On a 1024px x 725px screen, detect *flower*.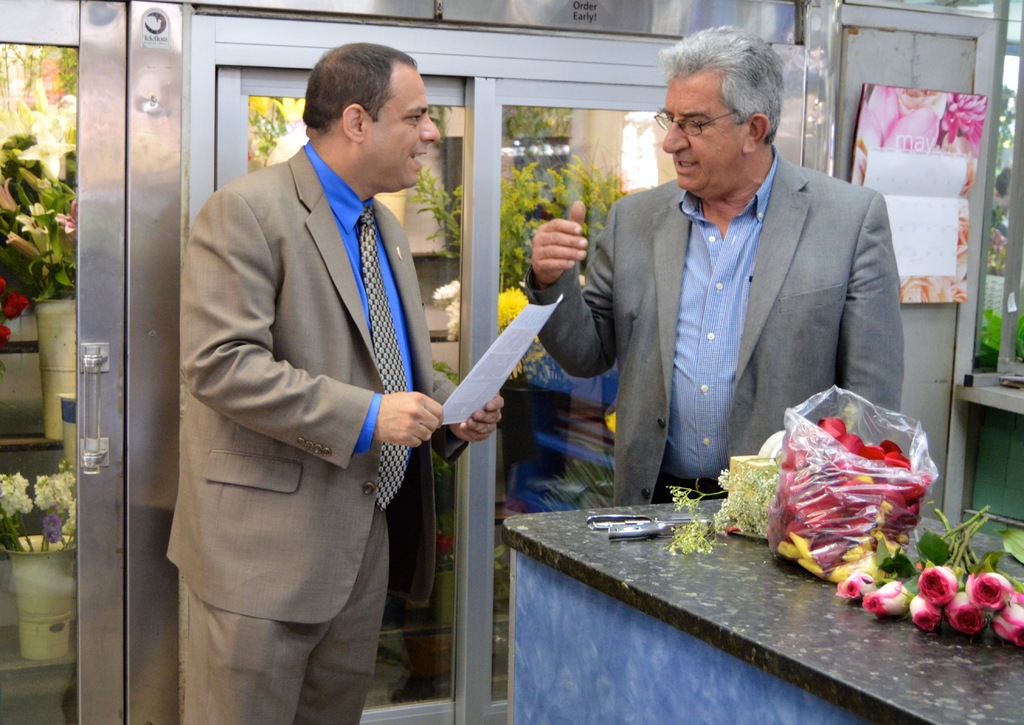
500 284 530 330.
